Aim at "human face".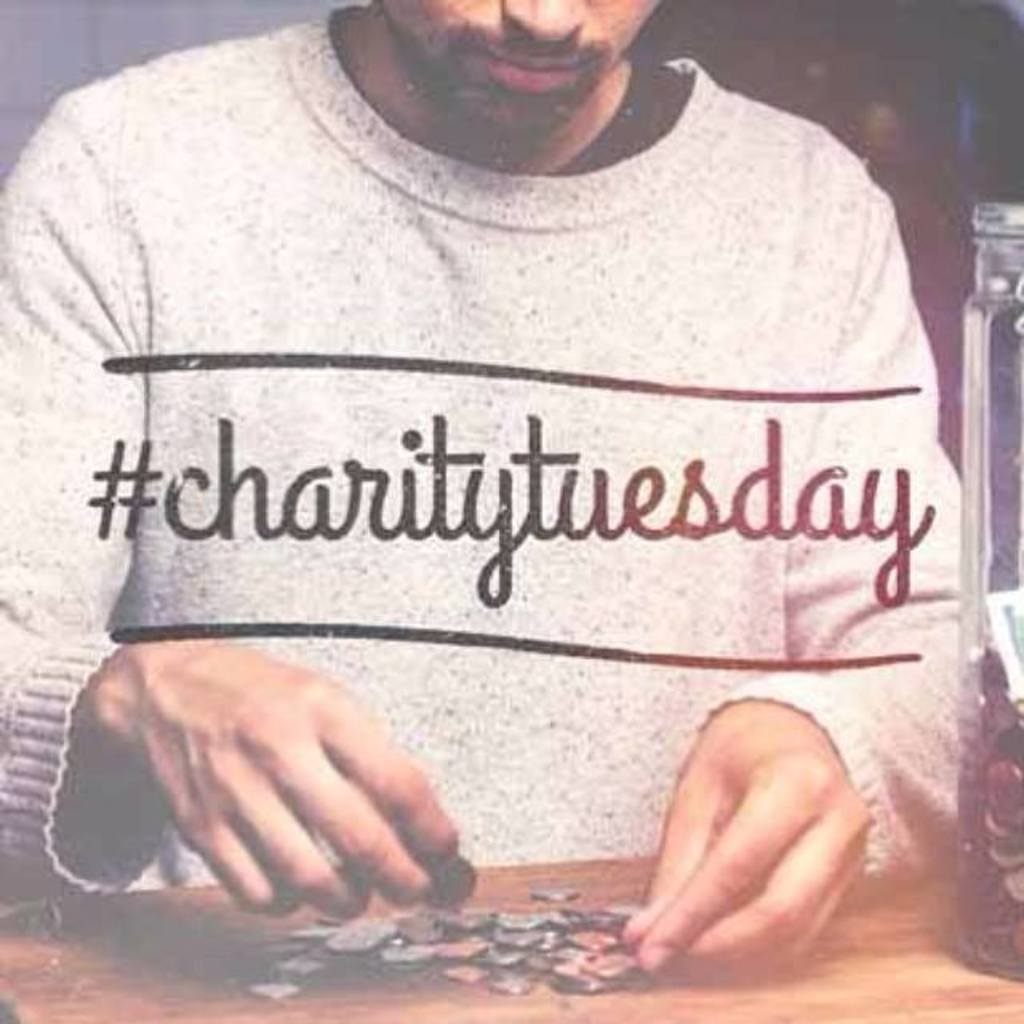
Aimed at <region>374, 0, 658, 142</region>.
